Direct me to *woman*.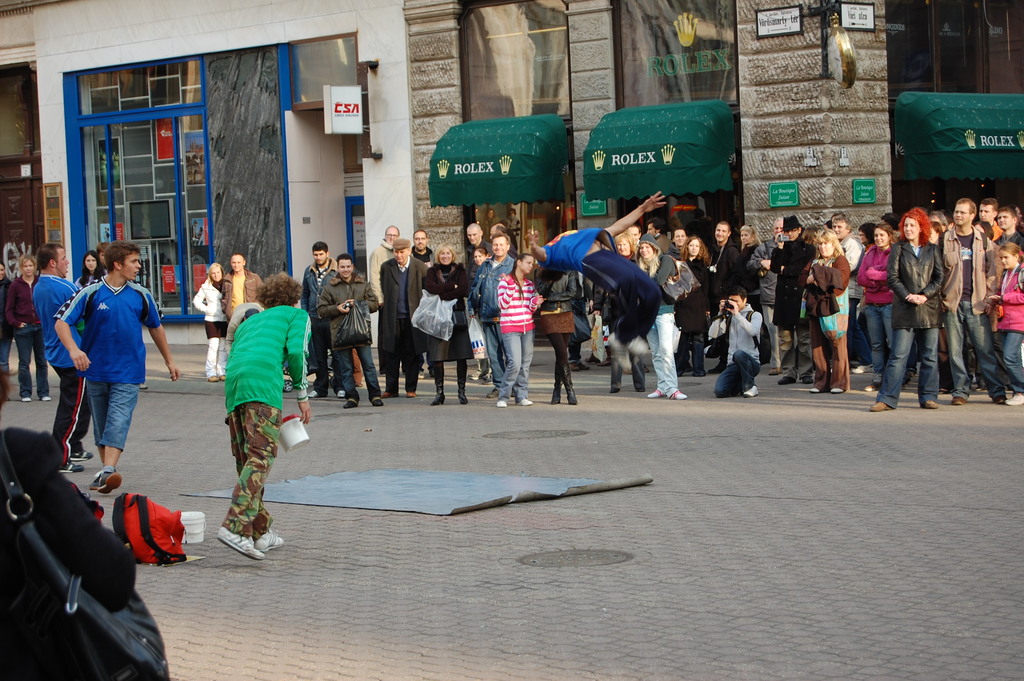
Direction: [x1=75, y1=249, x2=97, y2=289].
